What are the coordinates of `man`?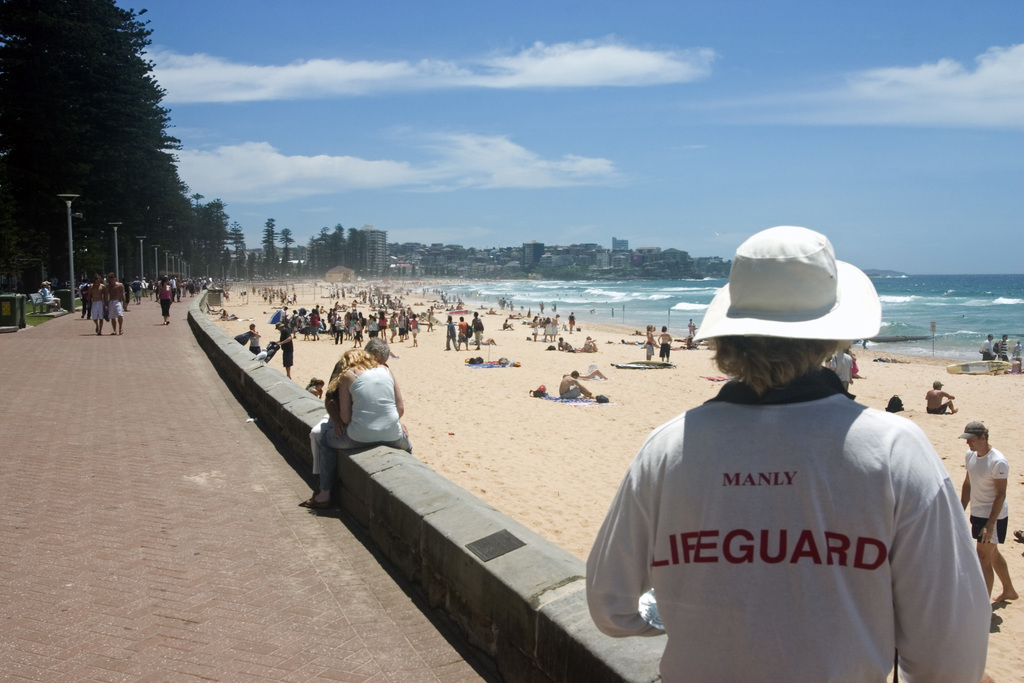
crop(559, 370, 595, 399).
